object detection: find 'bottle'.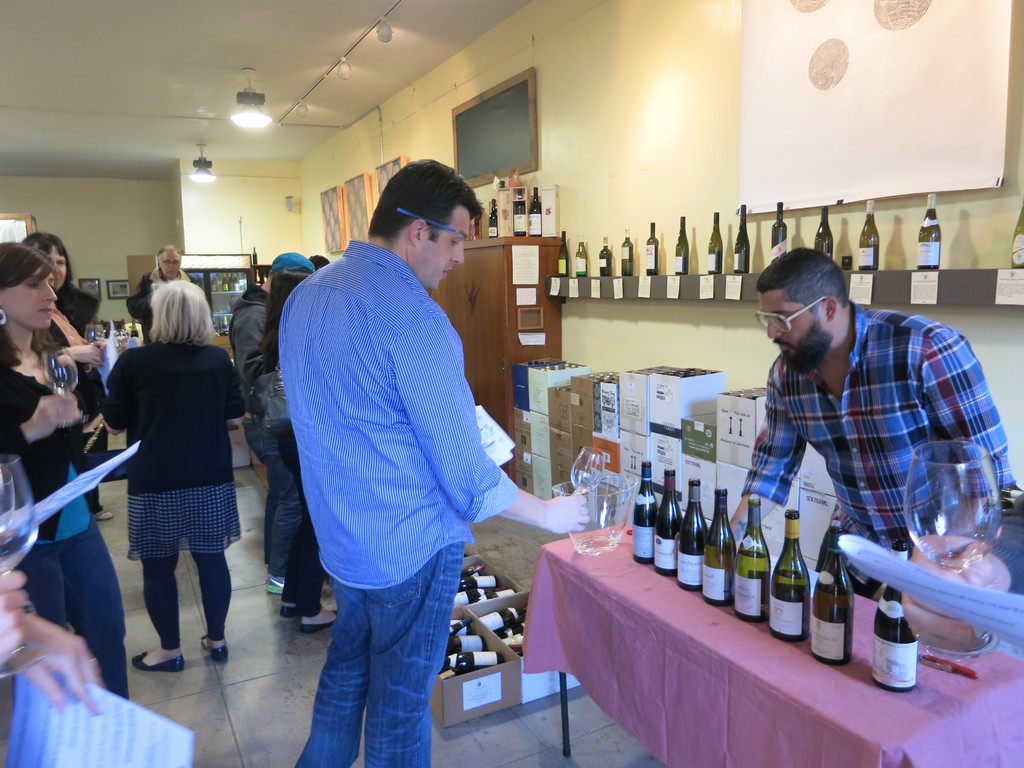
[232, 269, 240, 292].
